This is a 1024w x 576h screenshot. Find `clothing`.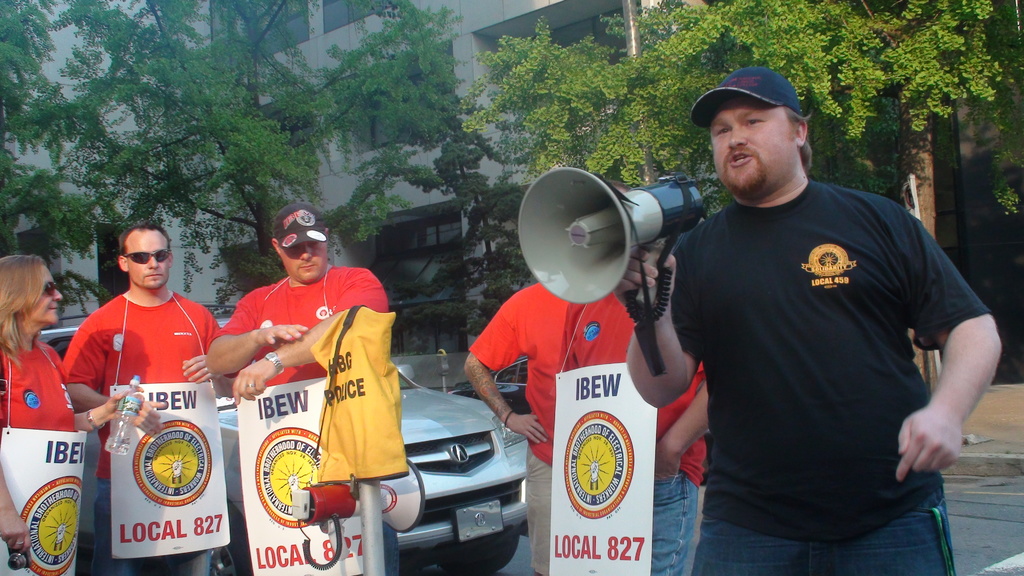
Bounding box: [60, 287, 222, 575].
